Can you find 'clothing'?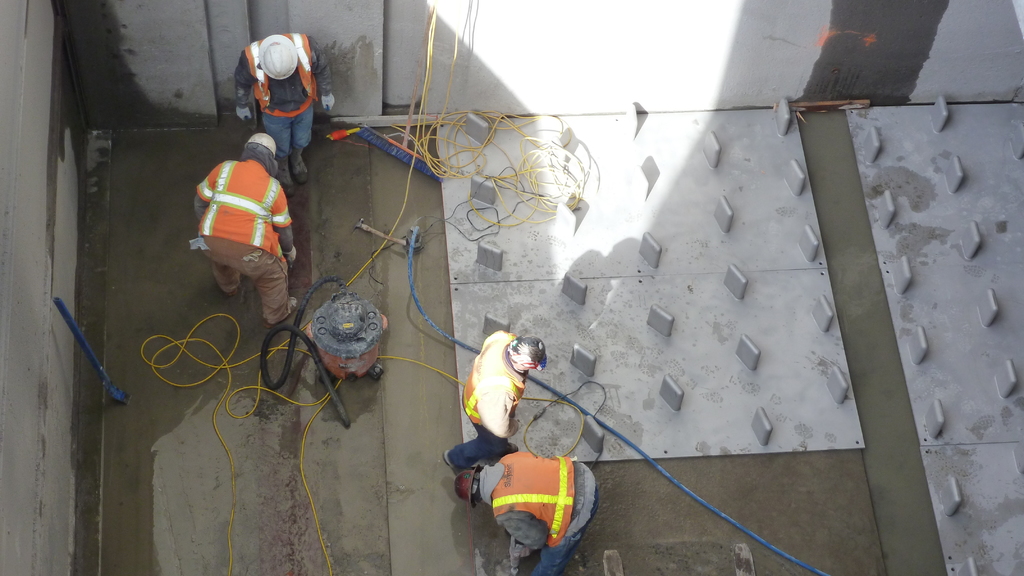
Yes, bounding box: bbox(440, 335, 530, 484).
